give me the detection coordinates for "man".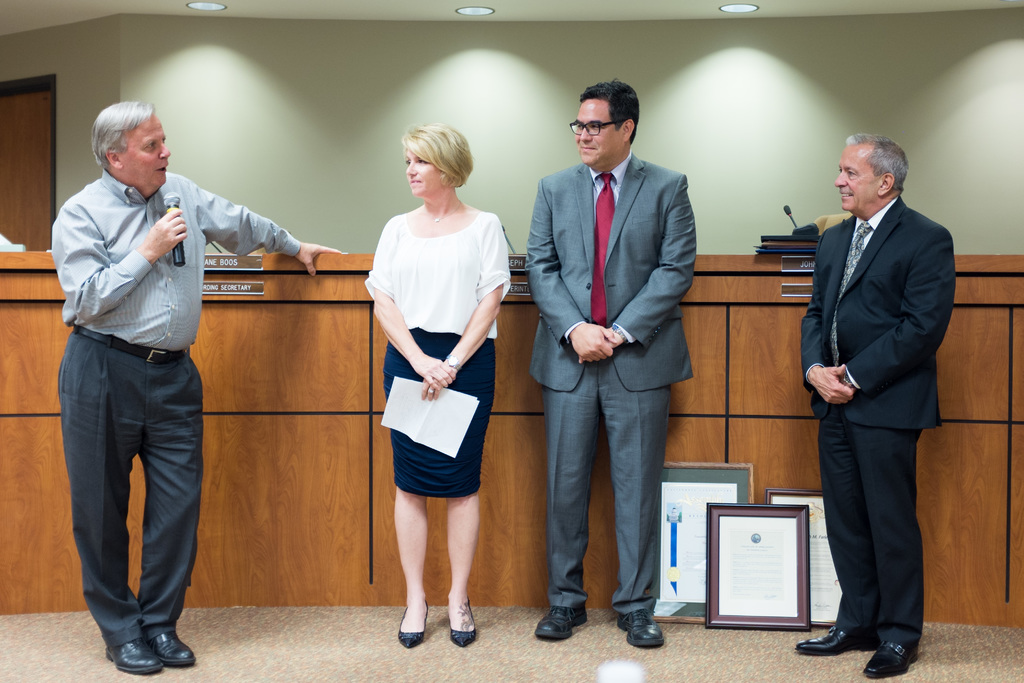
box=[527, 75, 694, 646].
